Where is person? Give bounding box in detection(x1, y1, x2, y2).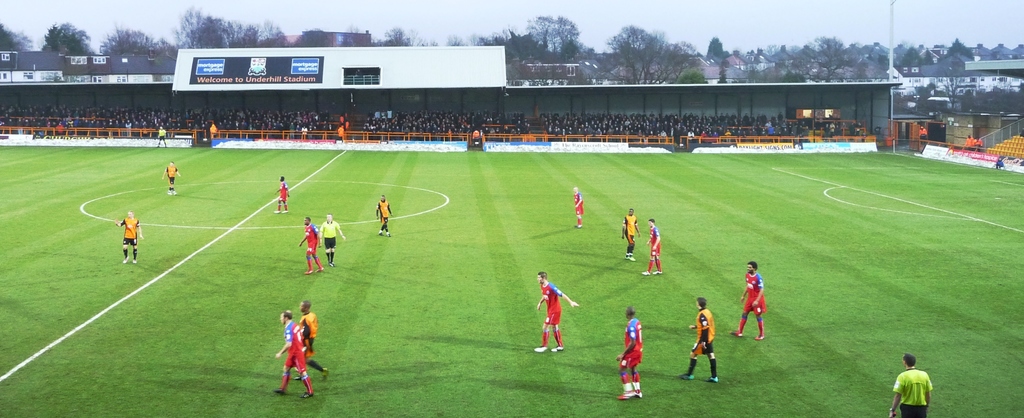
detection(620, 206, 640, 260).
